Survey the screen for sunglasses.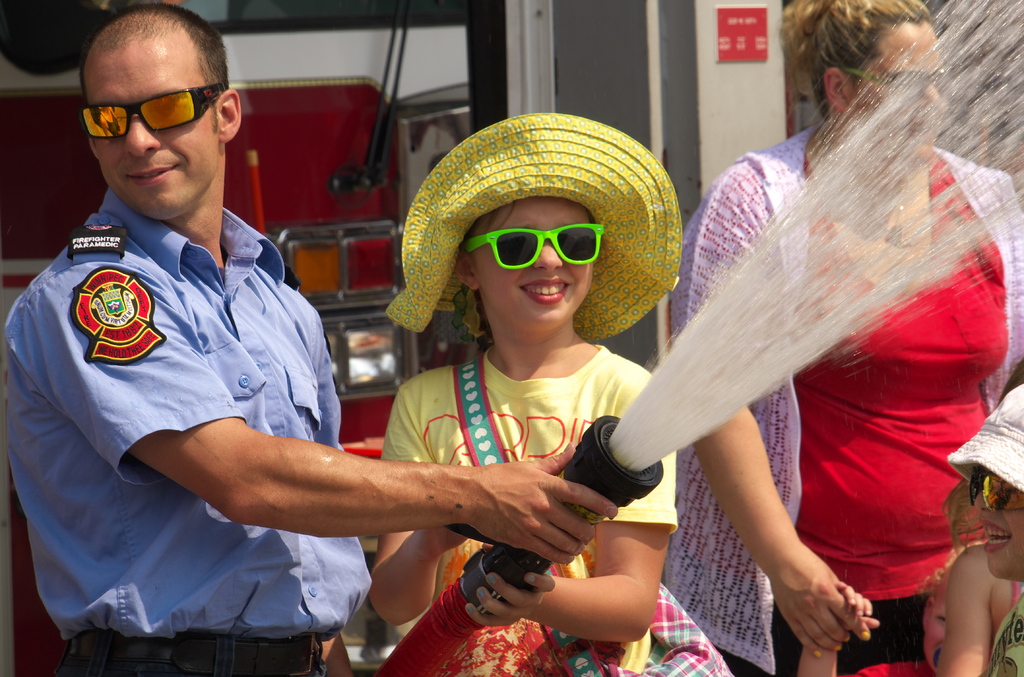
Survey found: x1=968 y1=462 x2=1023 y2=510.
